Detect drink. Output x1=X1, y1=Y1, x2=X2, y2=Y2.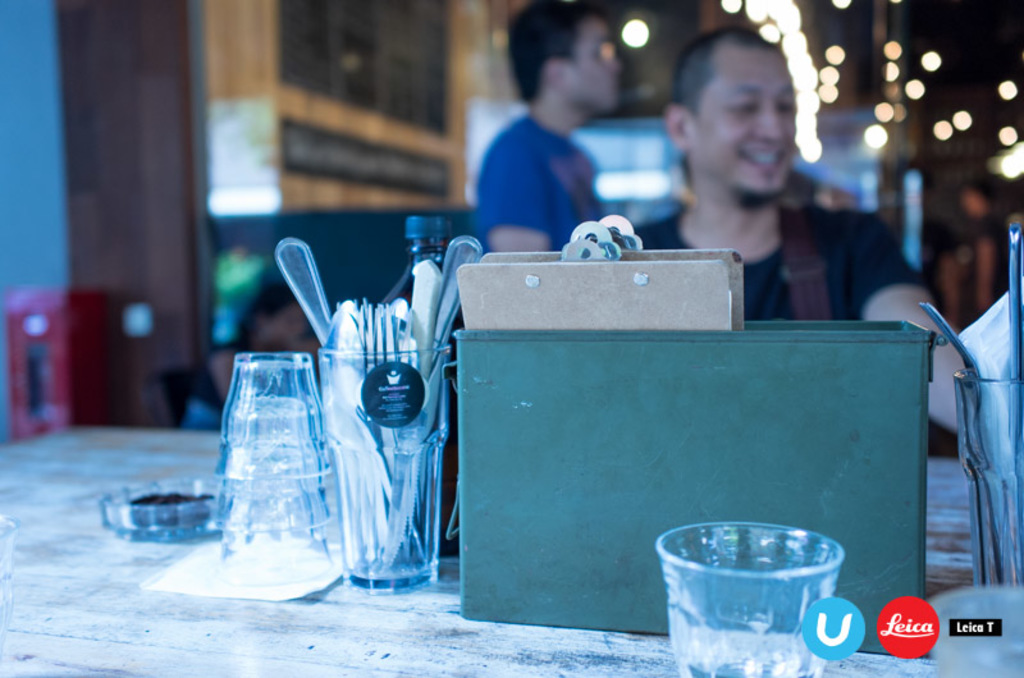
x1=680, y1=647, x2=819, y2=677.
